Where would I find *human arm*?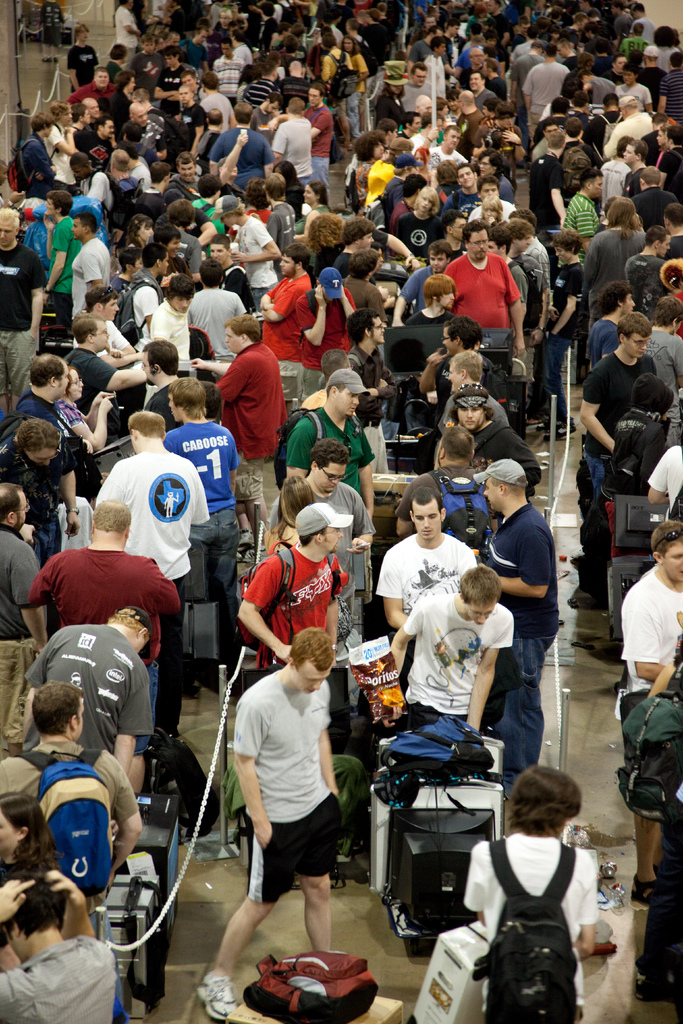
At {"x1": 366, "y1": 287, "x2": 388, "y2": 333}.
